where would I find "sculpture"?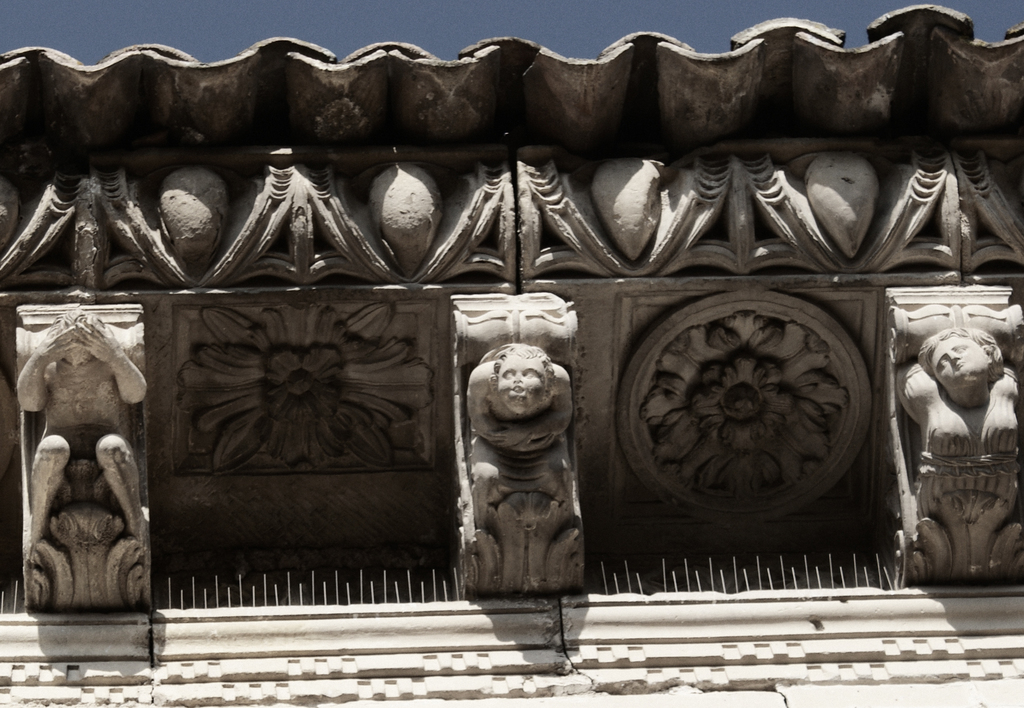
At [20, 296, 157, 557].
